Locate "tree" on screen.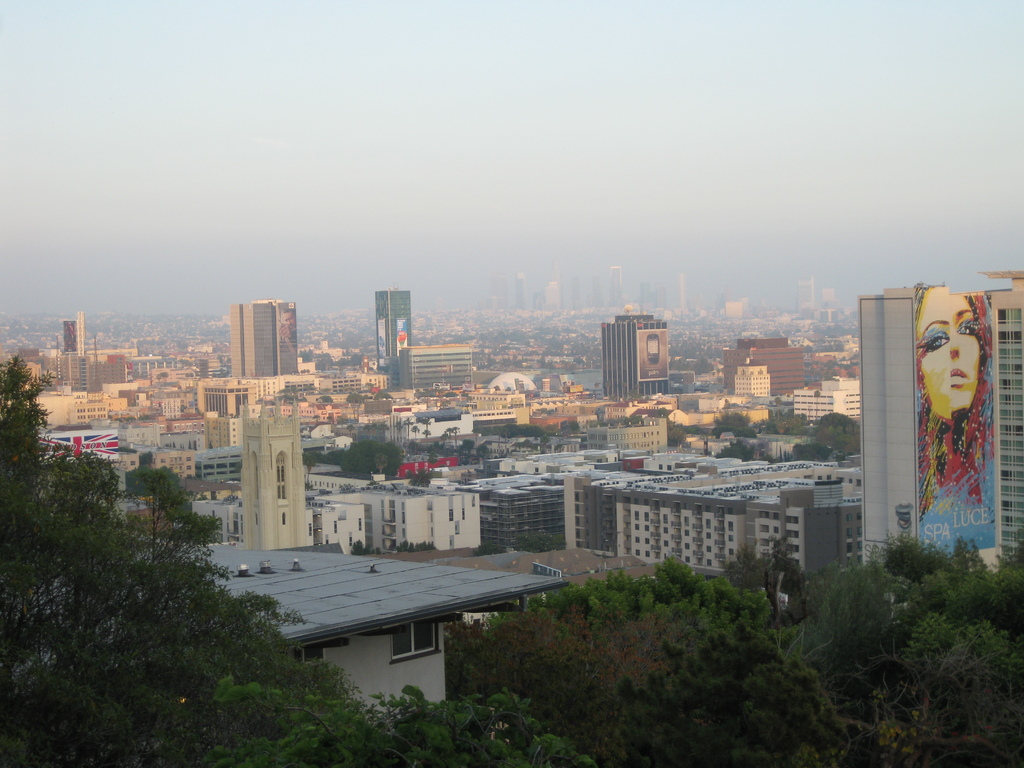
On screen at {"left": 402, "top": 466, "right": 413, "bottom": 481}.
